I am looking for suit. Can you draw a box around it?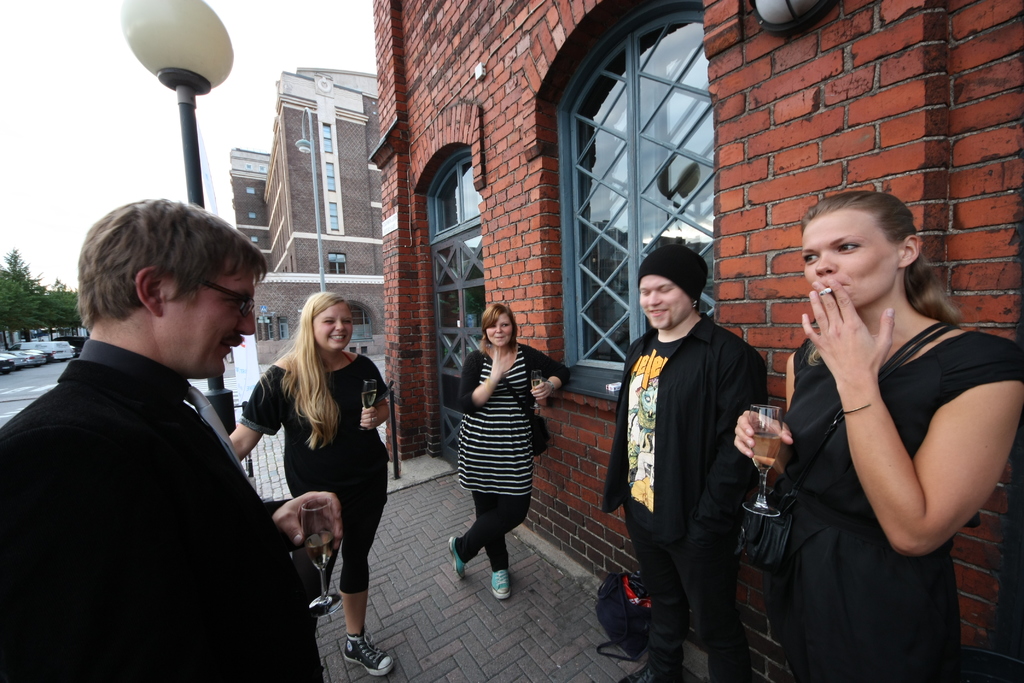
Sure, the bounding box is (x1=13, y1=273, x2=316, y2=668).
